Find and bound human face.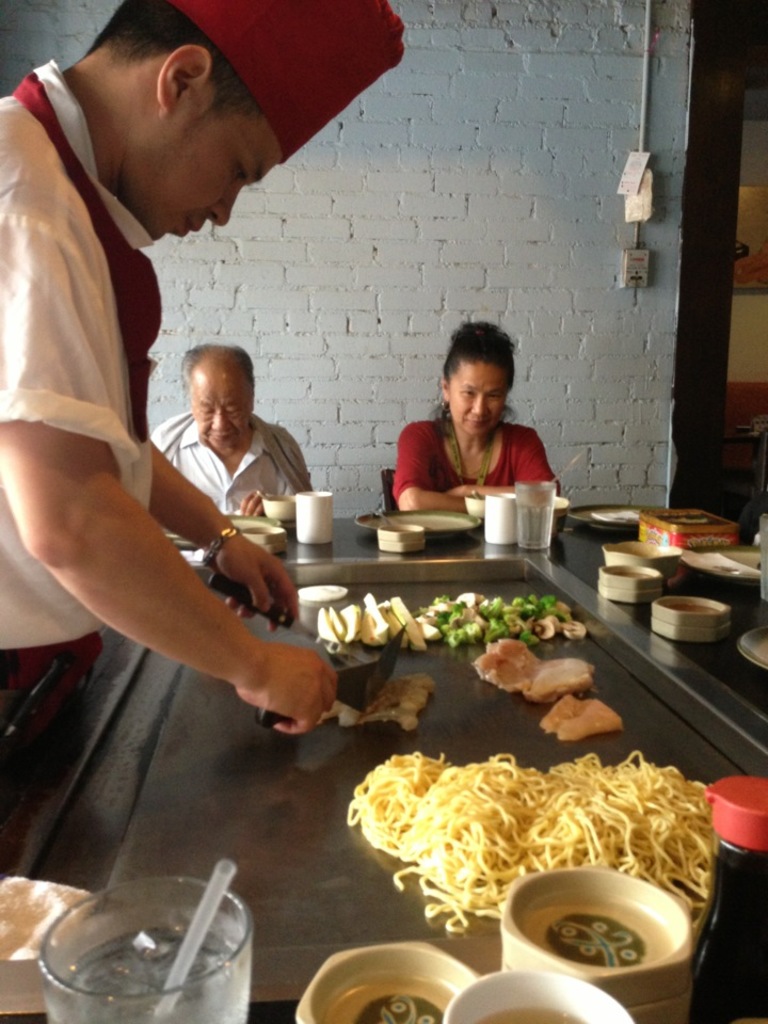
Bound: (195,371,253,451).
